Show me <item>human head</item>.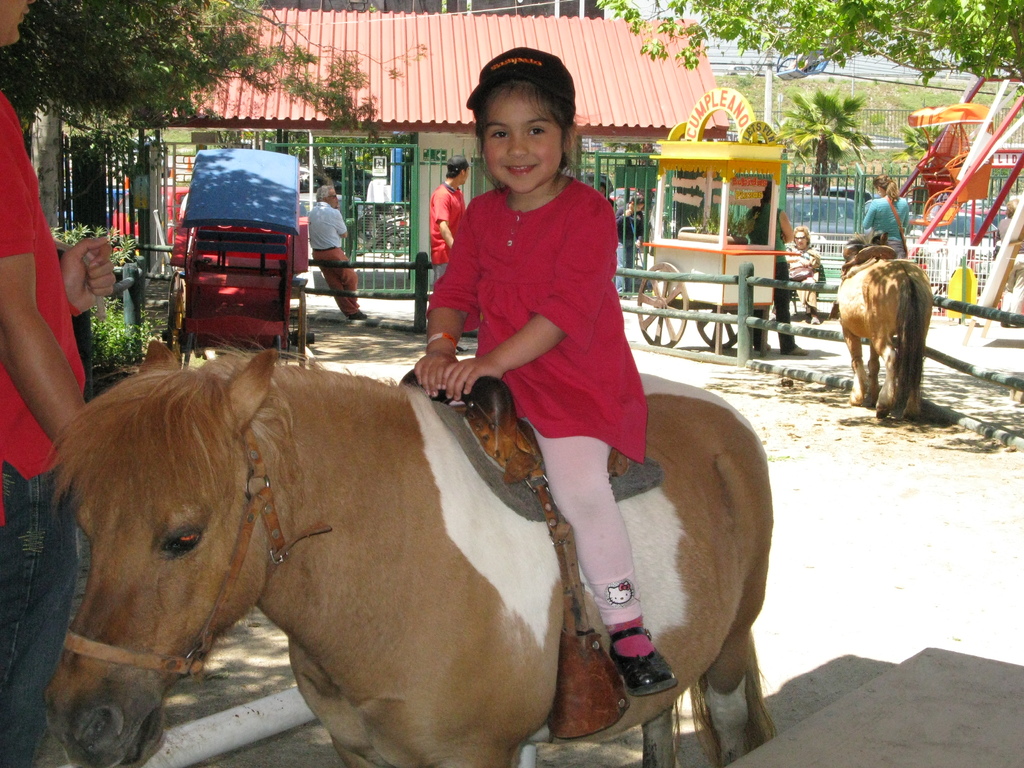
<item>human head</item> is here: 0 0 33 48.
